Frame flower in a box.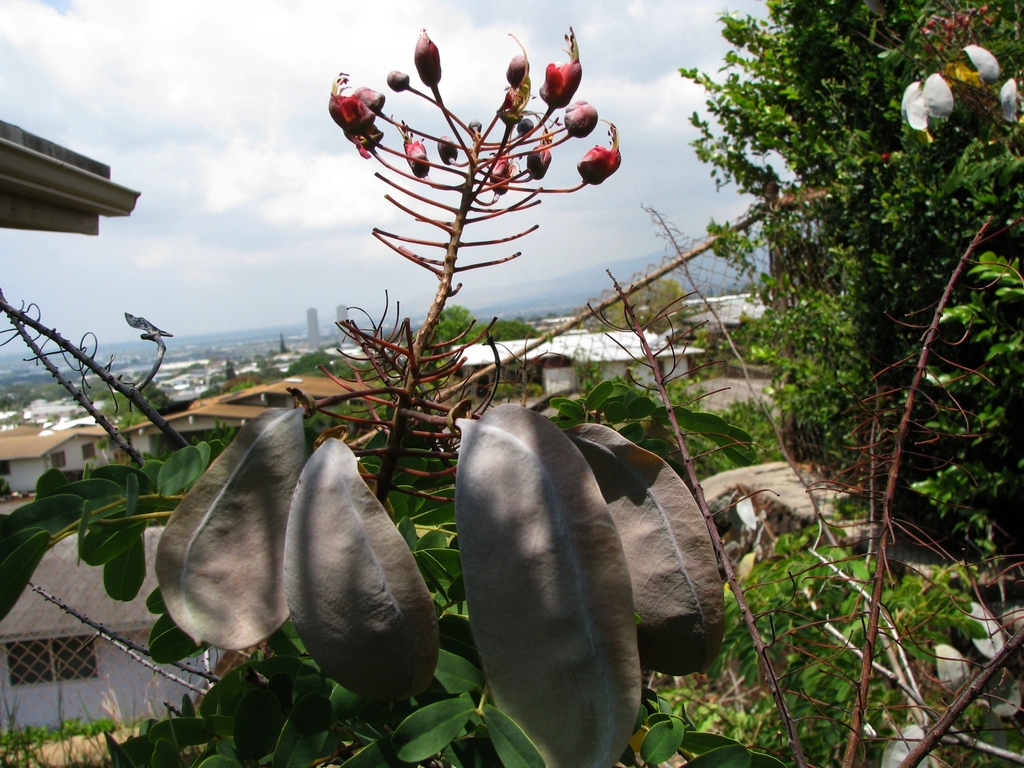
[577,127,621,187].
